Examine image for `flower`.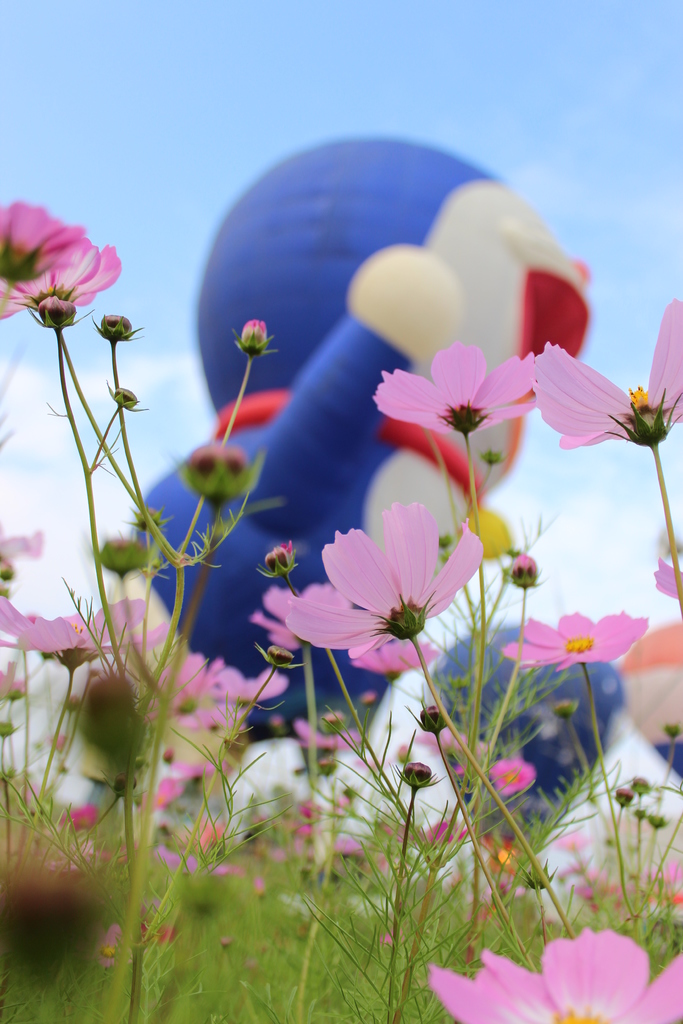
Examination result: detection(372, 335, 537, 447).
